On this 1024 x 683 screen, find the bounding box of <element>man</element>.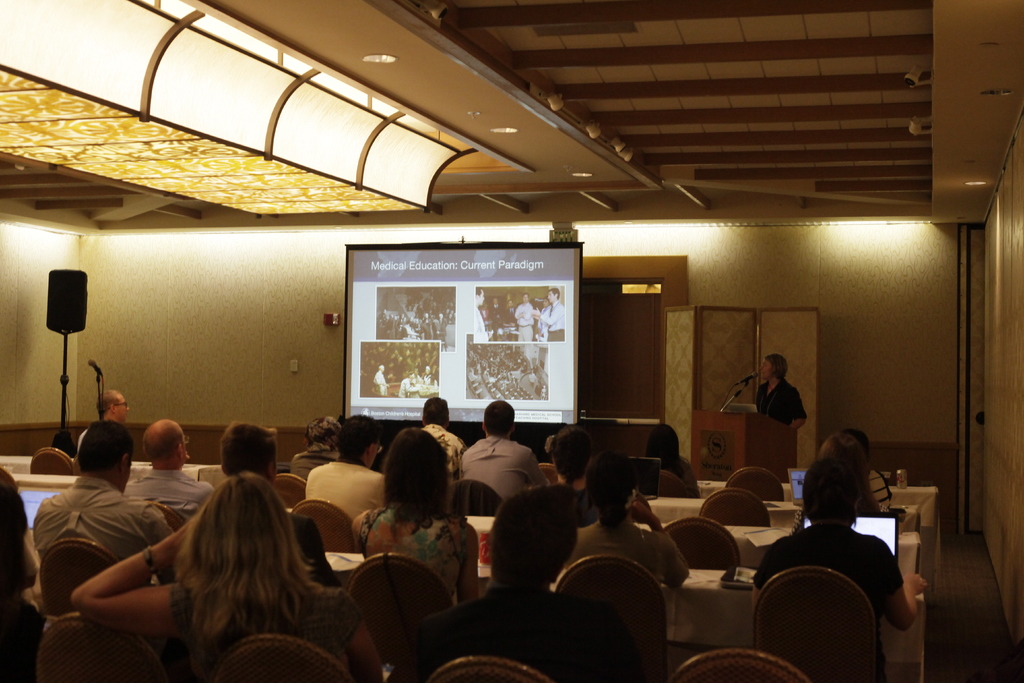
Bounding box: left=412, top=391, right=466, bottom=491.
